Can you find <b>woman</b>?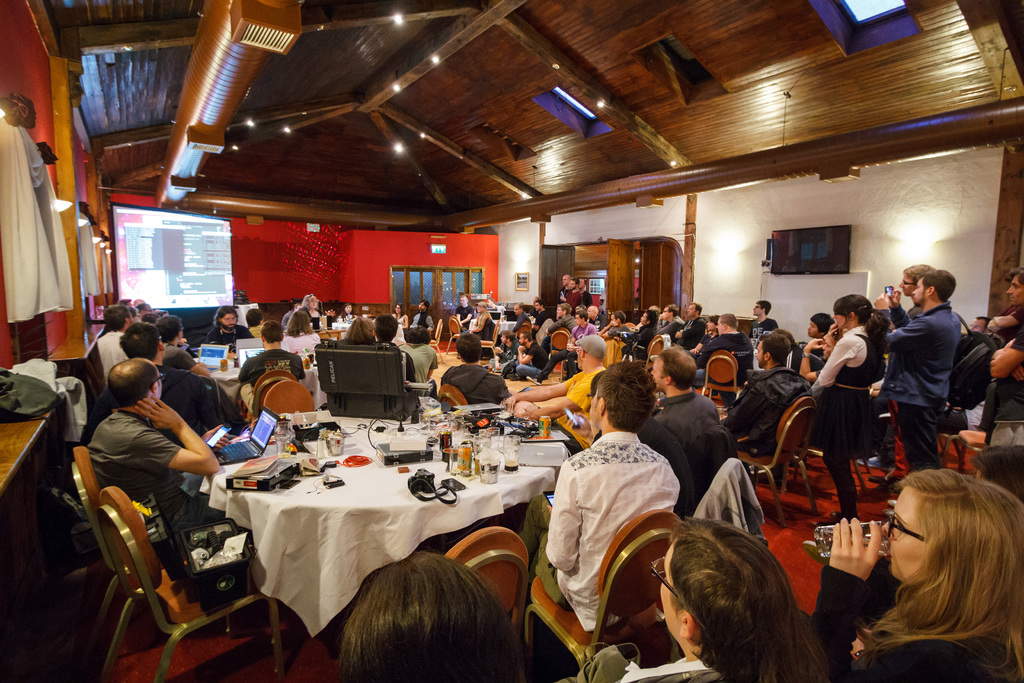
Yes, bounding box: bbox=(579, 514, 815, 682).
